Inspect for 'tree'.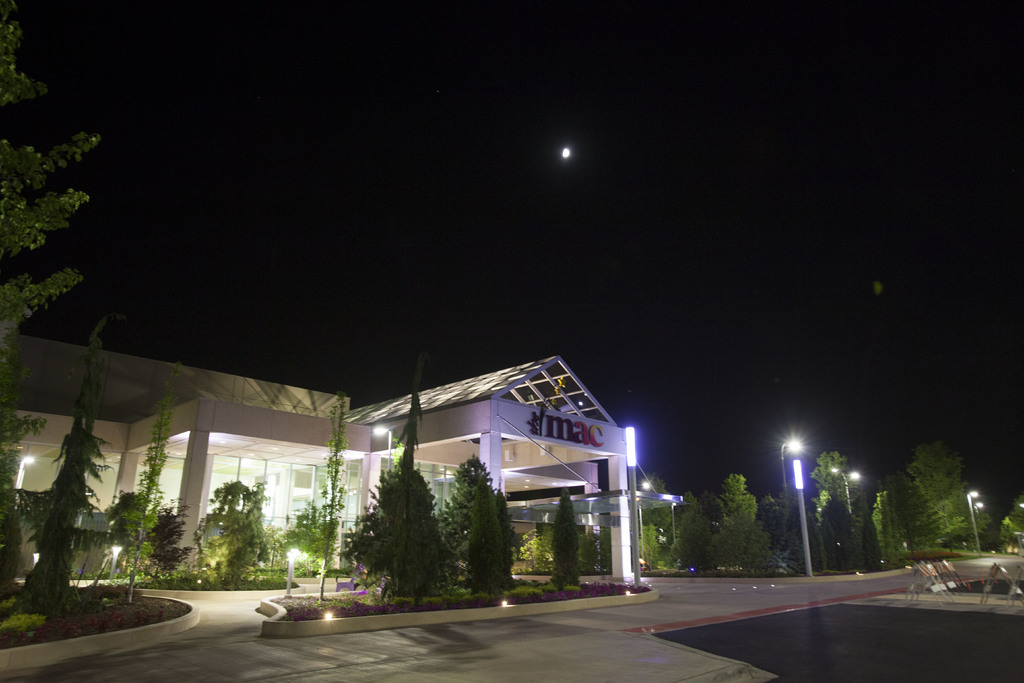
Inspection: <bbox>468, 479, 516, 609</bbox>.
